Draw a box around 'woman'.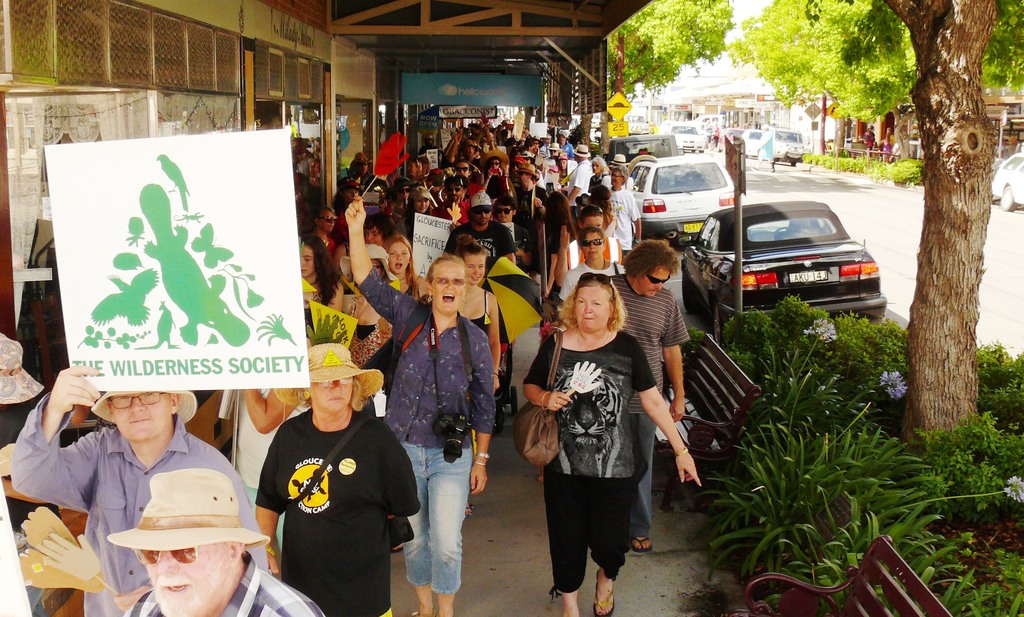
detection(339, 242, 406, 400).
